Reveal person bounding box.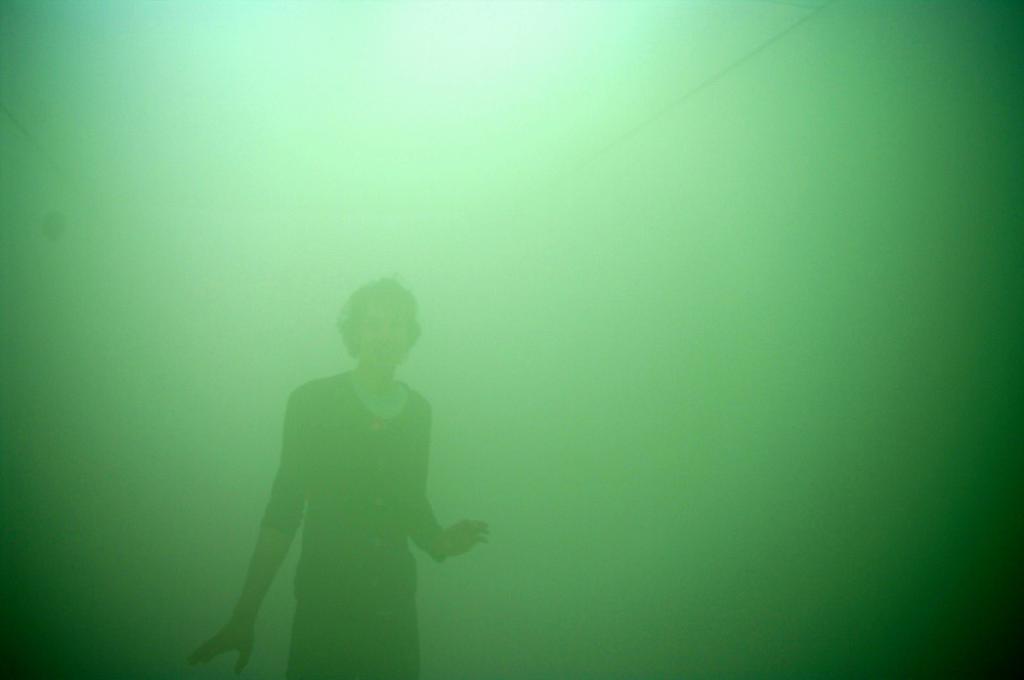
Revealed: bbox=[199, 278, 493, 679].
